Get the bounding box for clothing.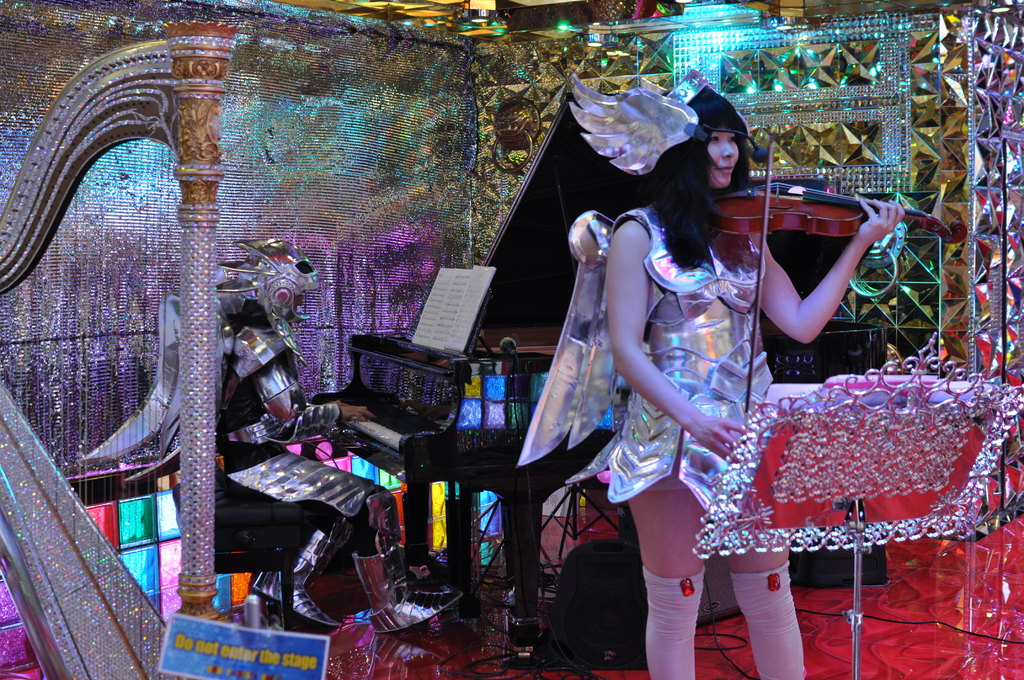
l=218, t=311, r=417, b=589.
